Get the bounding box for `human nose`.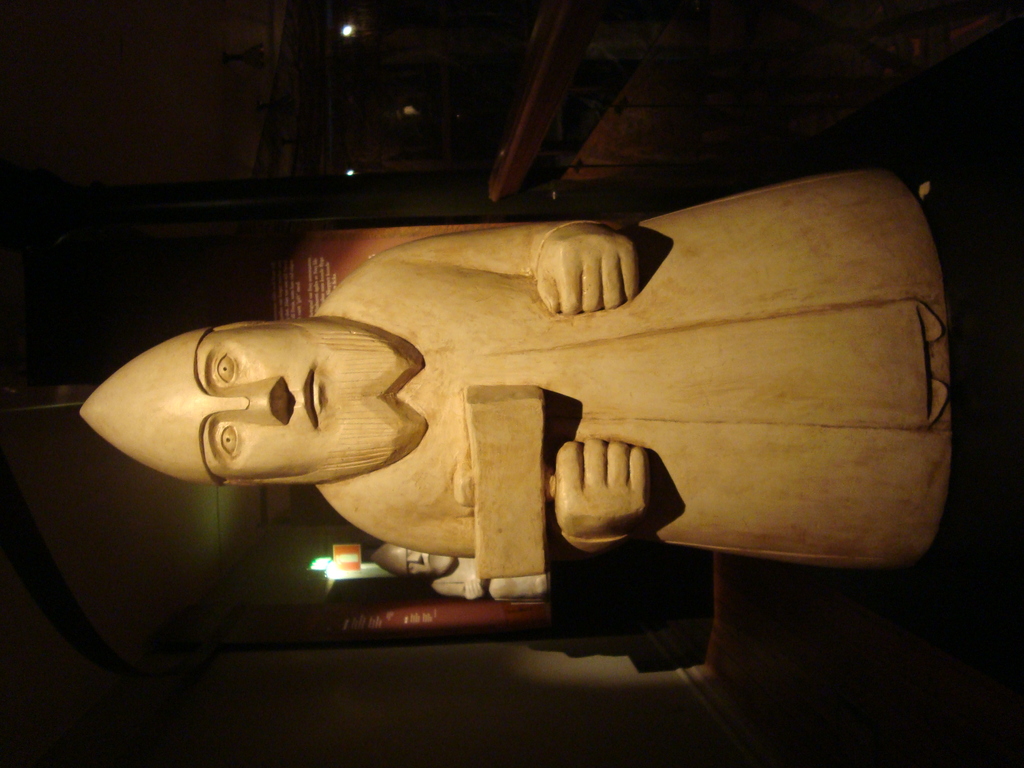
locate(236, 377, 285, 419).
